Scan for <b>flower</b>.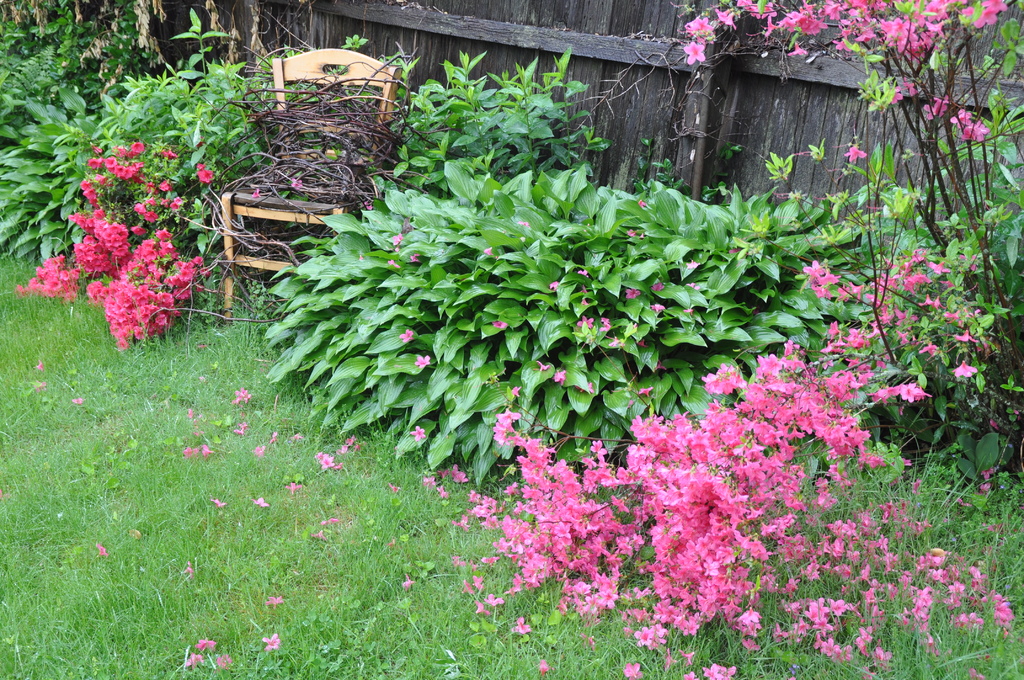
Scan result: <bbox>185, 652, 202, 668</bbox>.
